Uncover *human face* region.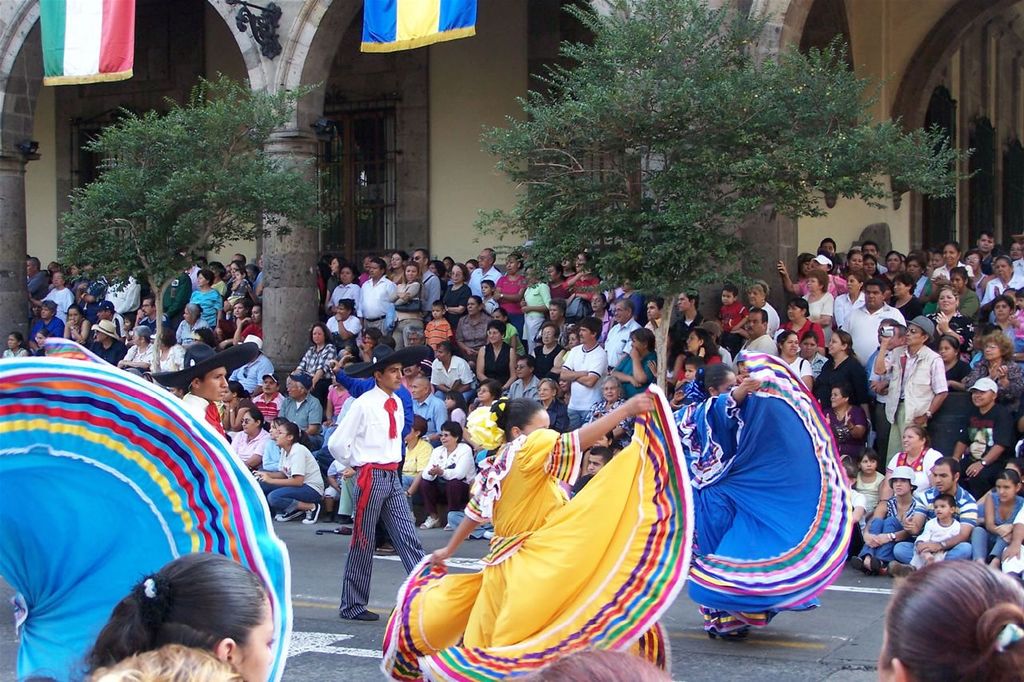
Uncovered: x1=647, y1=305, x2=657, y2=318.
